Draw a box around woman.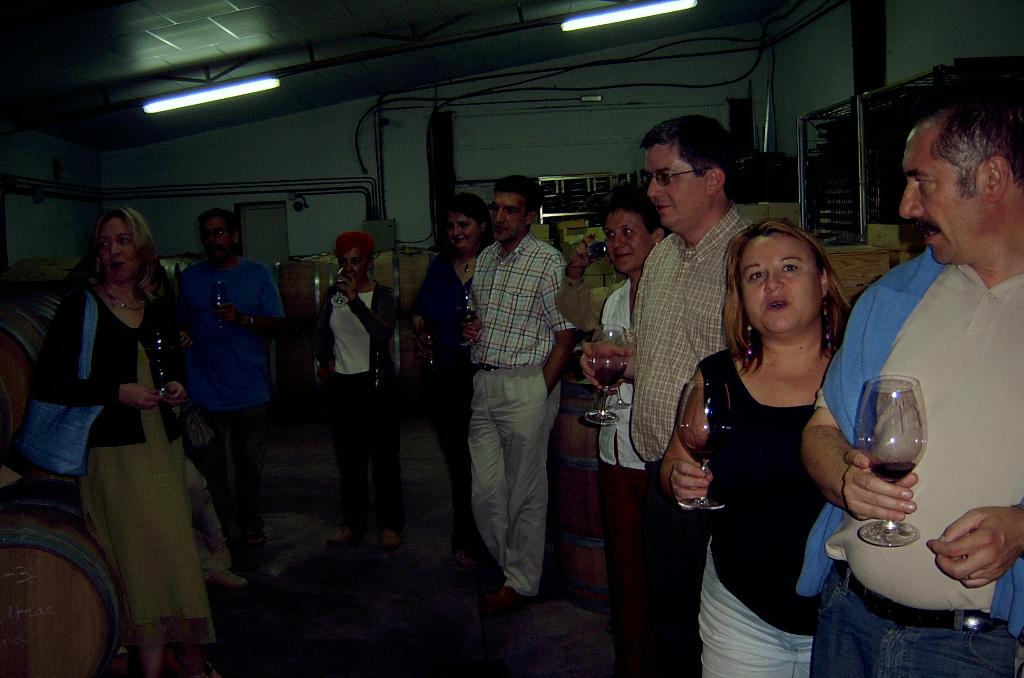
[x1=651, y1=220, x2=851, y2=677].
